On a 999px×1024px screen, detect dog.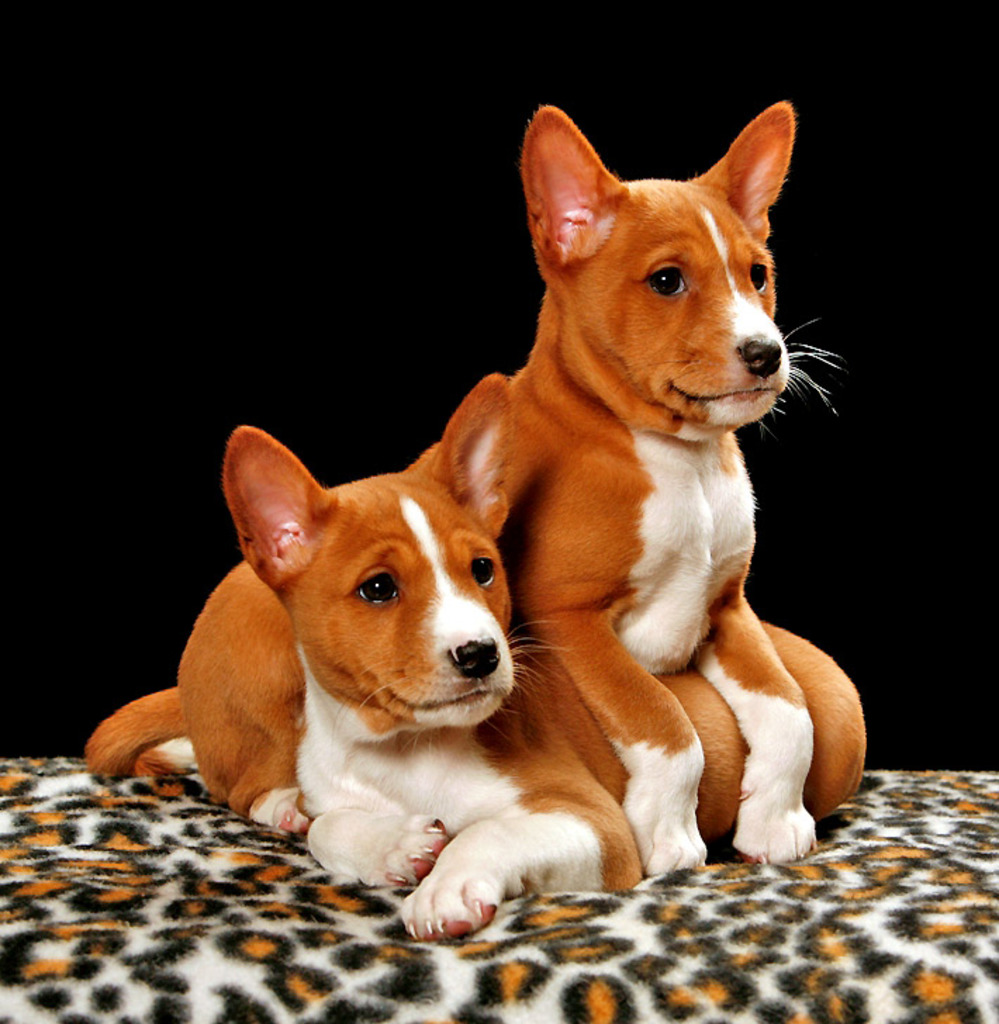
<bbox>83, 103, 847, 879</bbox>.
